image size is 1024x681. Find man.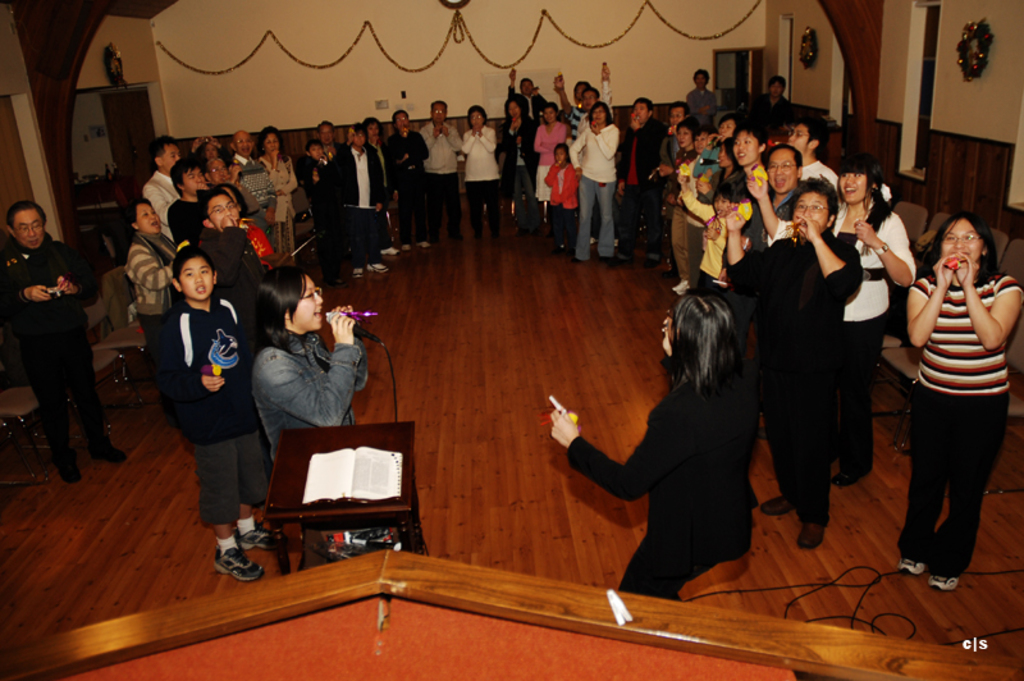
bbox=[657, 120, 695, 297].
